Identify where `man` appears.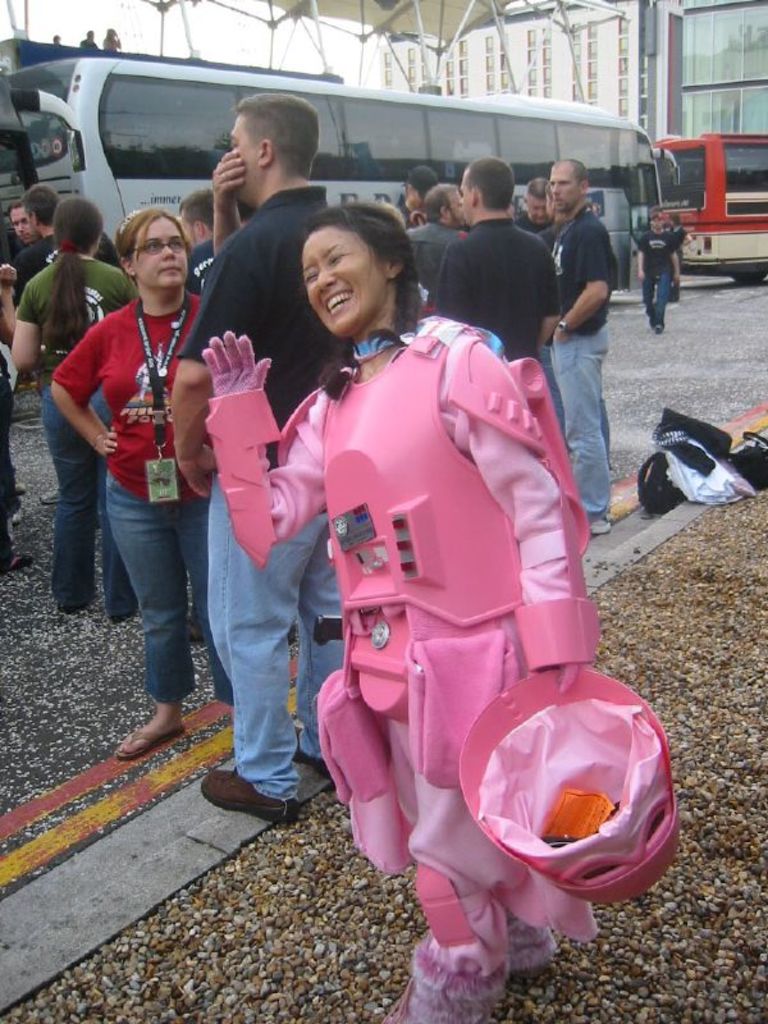
Appears at 631:212:681:335.
